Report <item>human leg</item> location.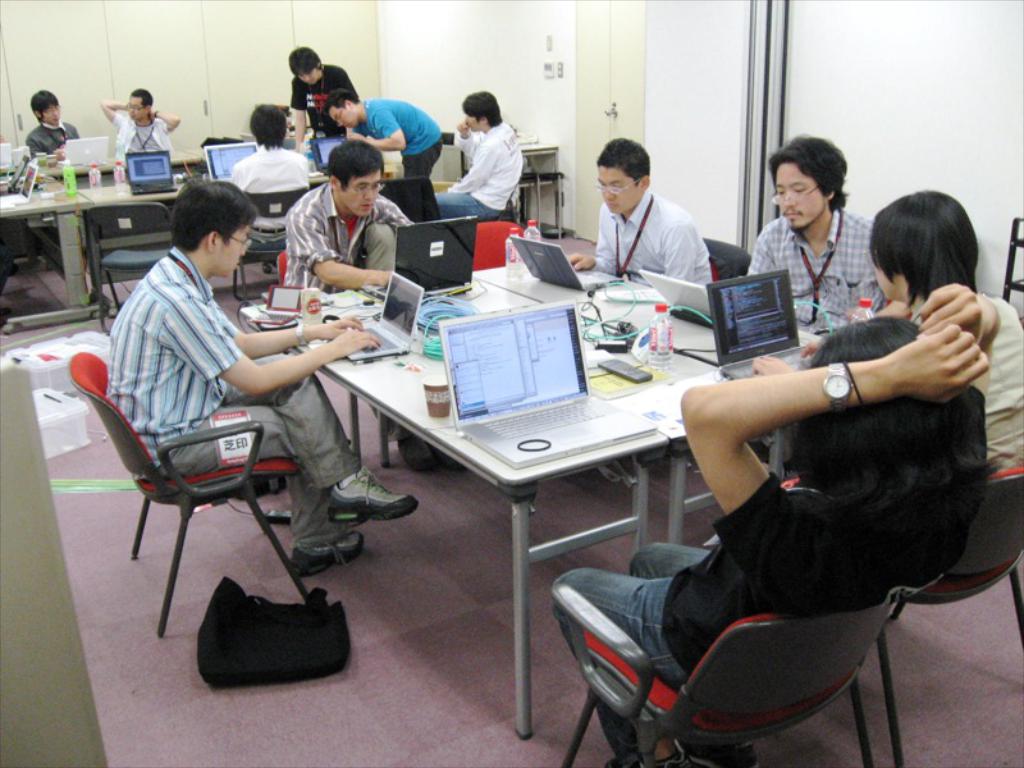
Report: <box>187,347,422,582</box>.
